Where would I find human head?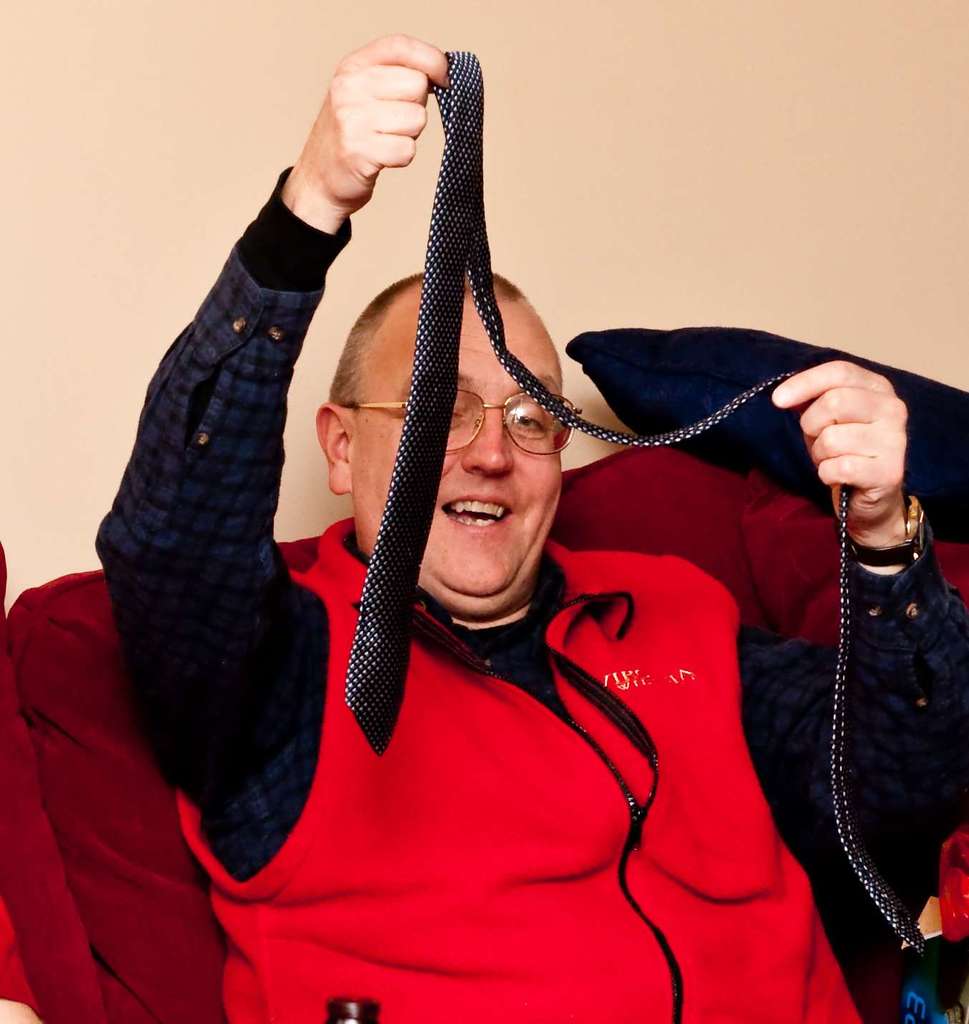
At (397, 284, 590, 590).
